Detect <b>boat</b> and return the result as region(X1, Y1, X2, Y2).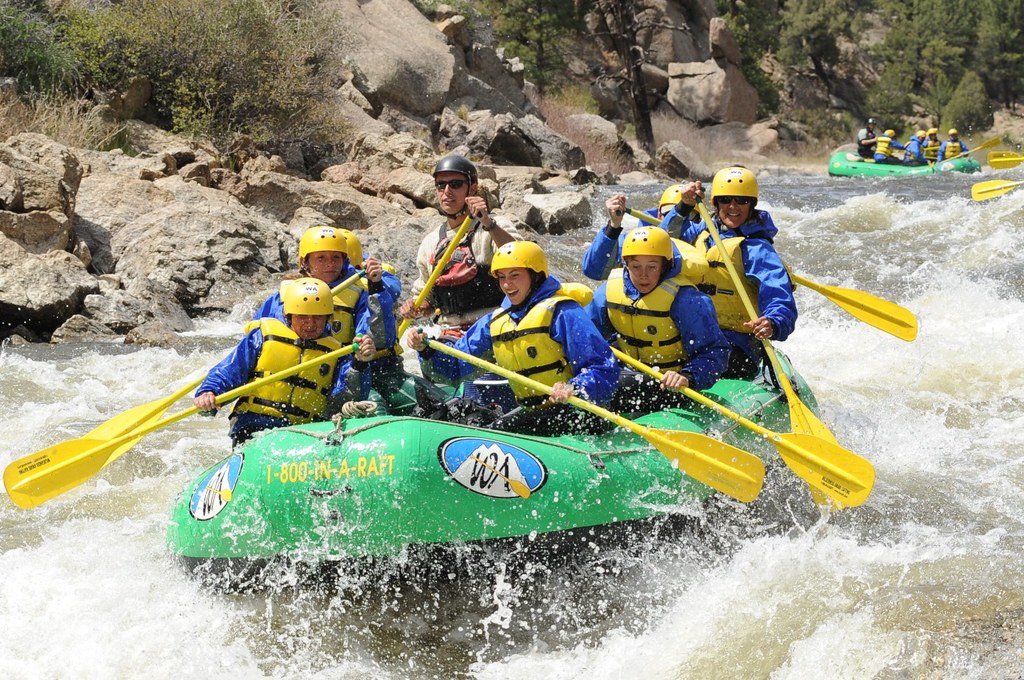
region(828, 150, 983, 178).
